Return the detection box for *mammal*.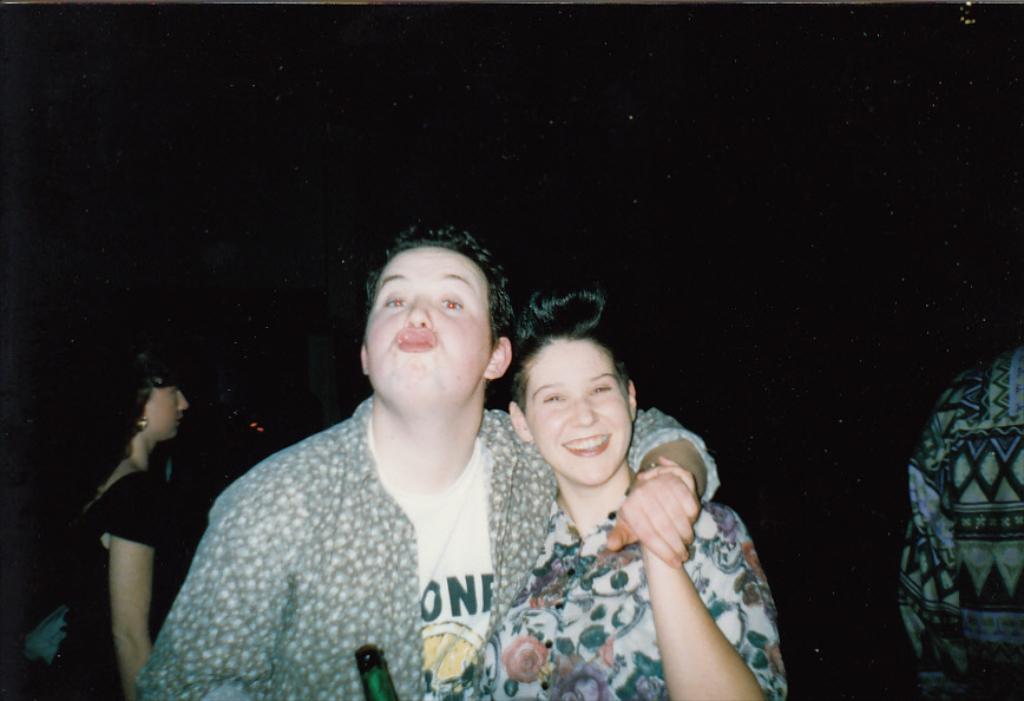
pyautogui.locateOnScreen(492, 279, 790, 700).
